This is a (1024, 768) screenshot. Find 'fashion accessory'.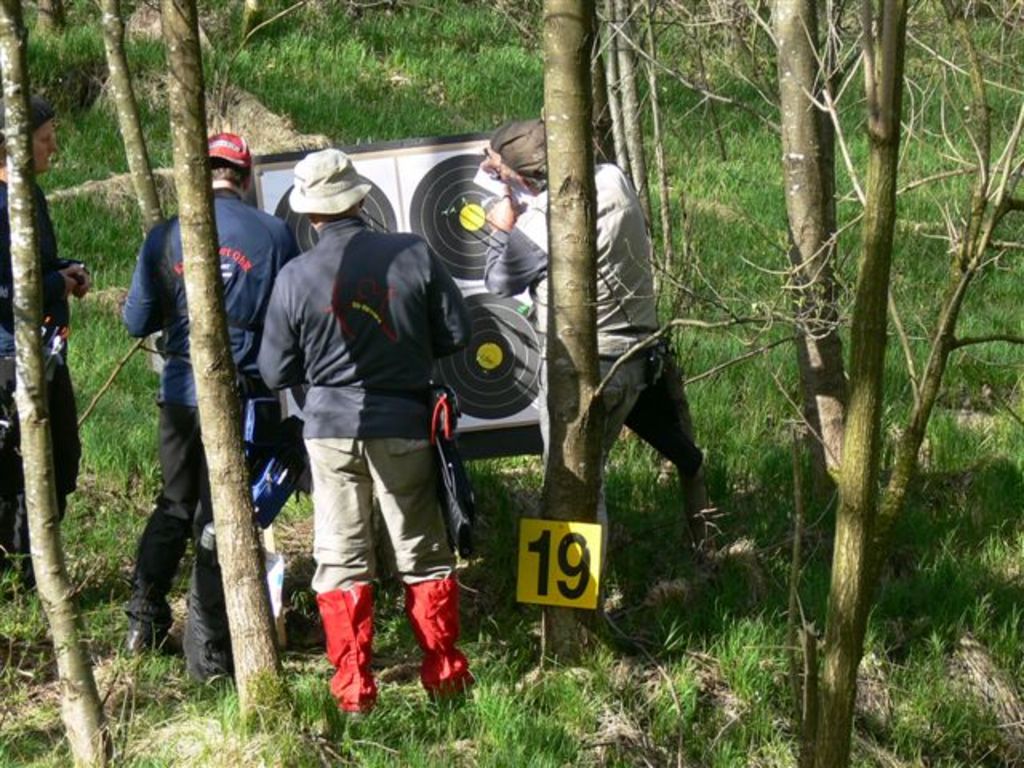
Bounding box: select_region(205, 131, 254, 166).
